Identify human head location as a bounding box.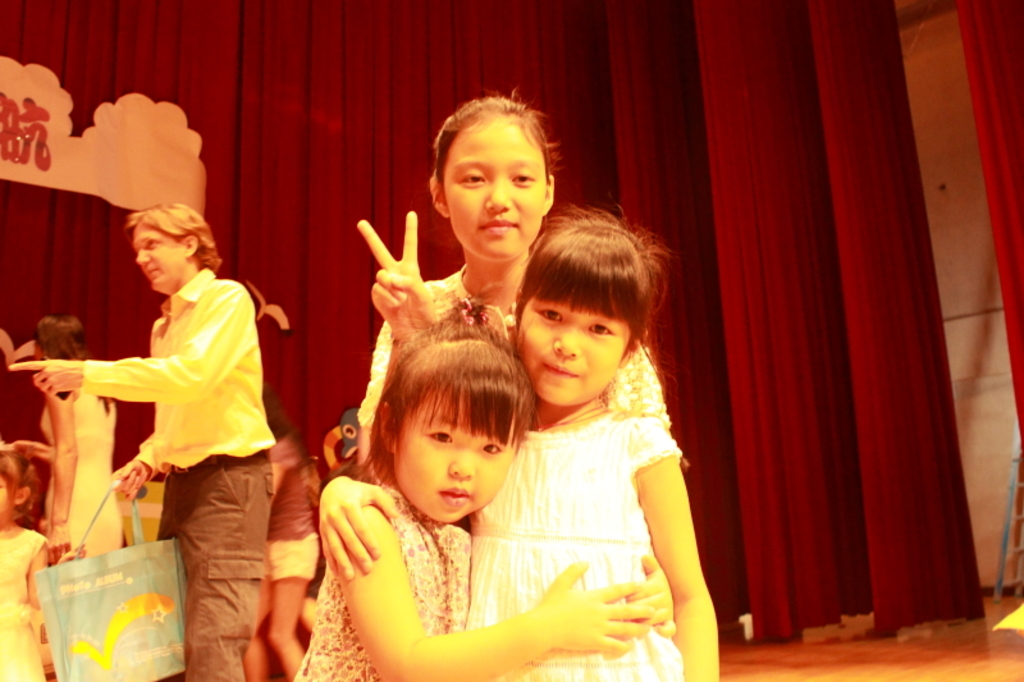
bbox=[366, 313, 538, 523].
